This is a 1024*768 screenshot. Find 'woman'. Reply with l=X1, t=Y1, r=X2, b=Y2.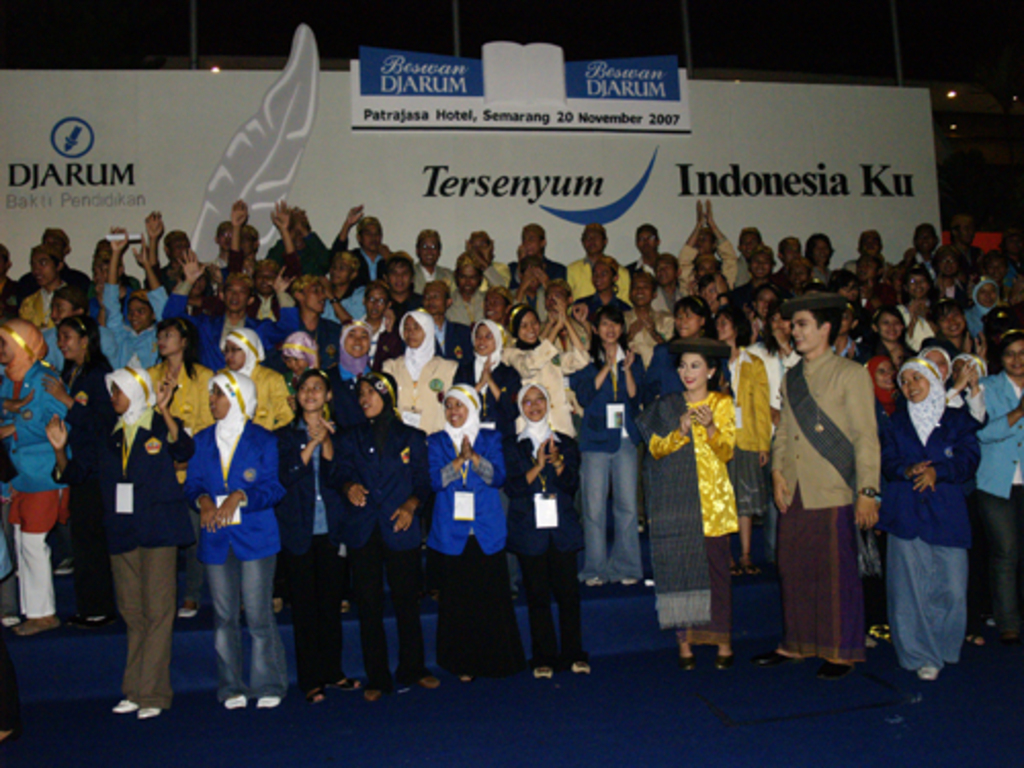
l=494, t=375, r=584, b=680.
